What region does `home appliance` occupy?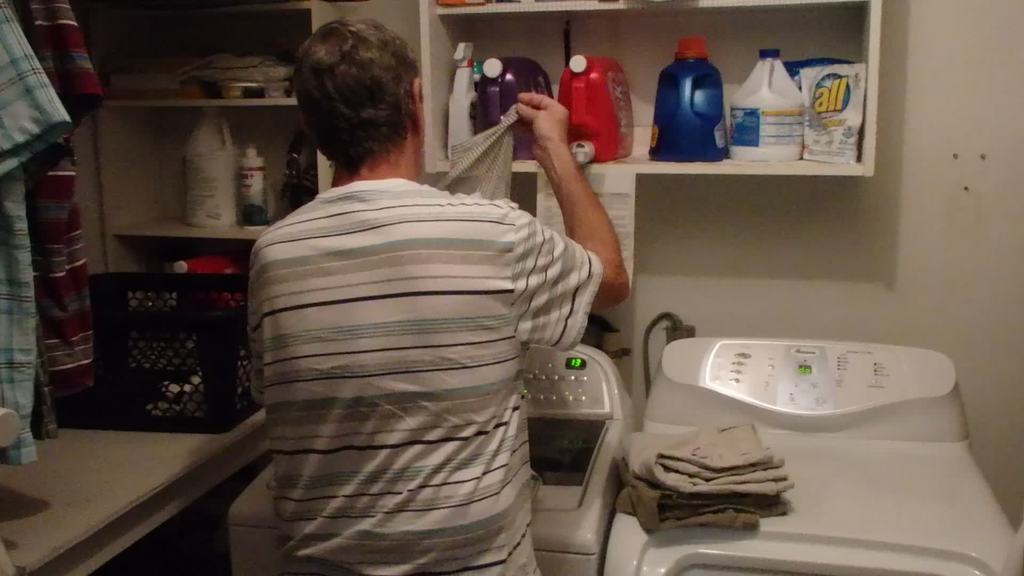
bbox=(630, 327, 988, 547).
